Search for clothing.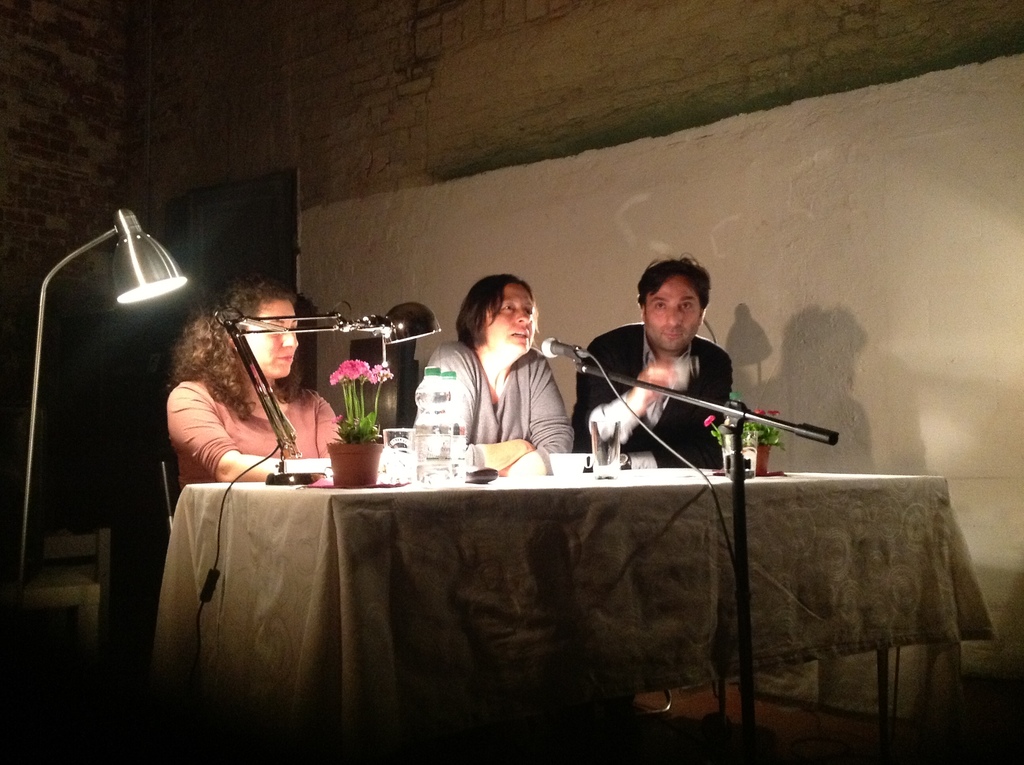
Found at (left=154, top=260, right=362, bottom=513).
